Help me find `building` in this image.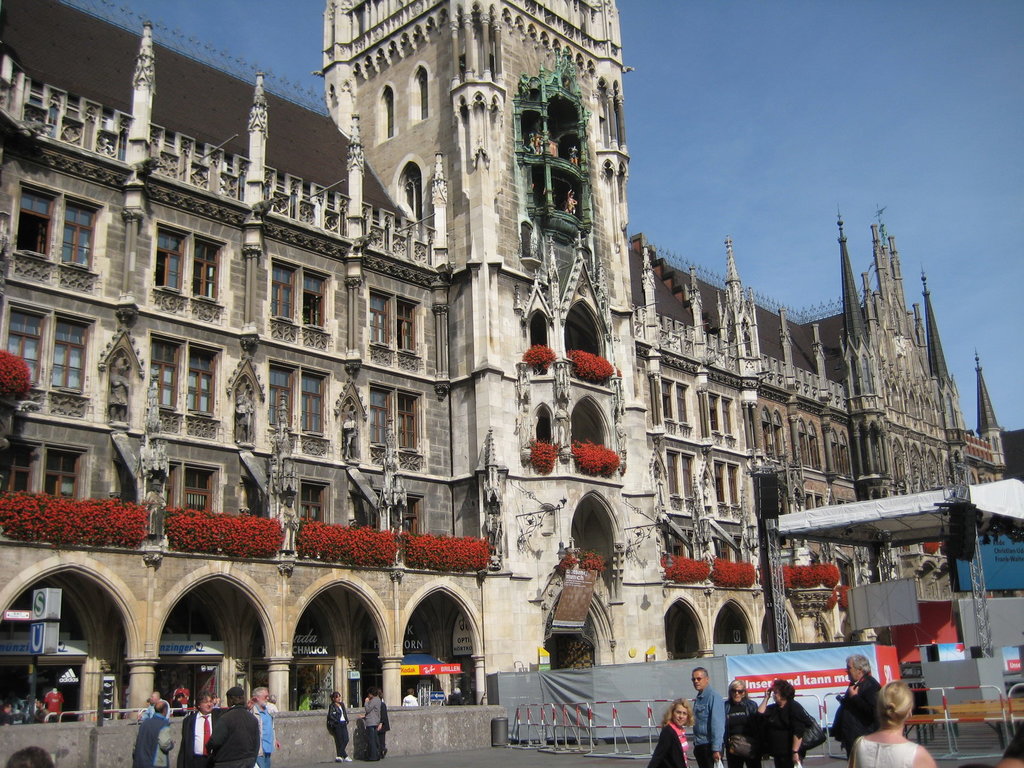
Found it: l=0, t=0, r=1007, b=718.
